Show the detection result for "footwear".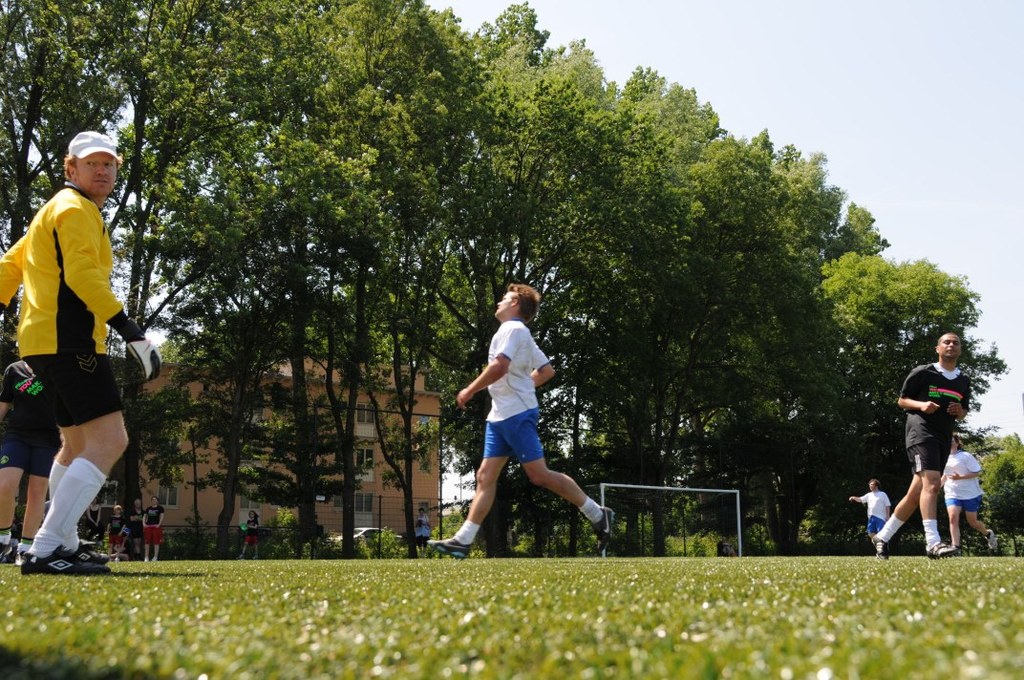
<bbox>21, 543, 108, 574</bbox>.
